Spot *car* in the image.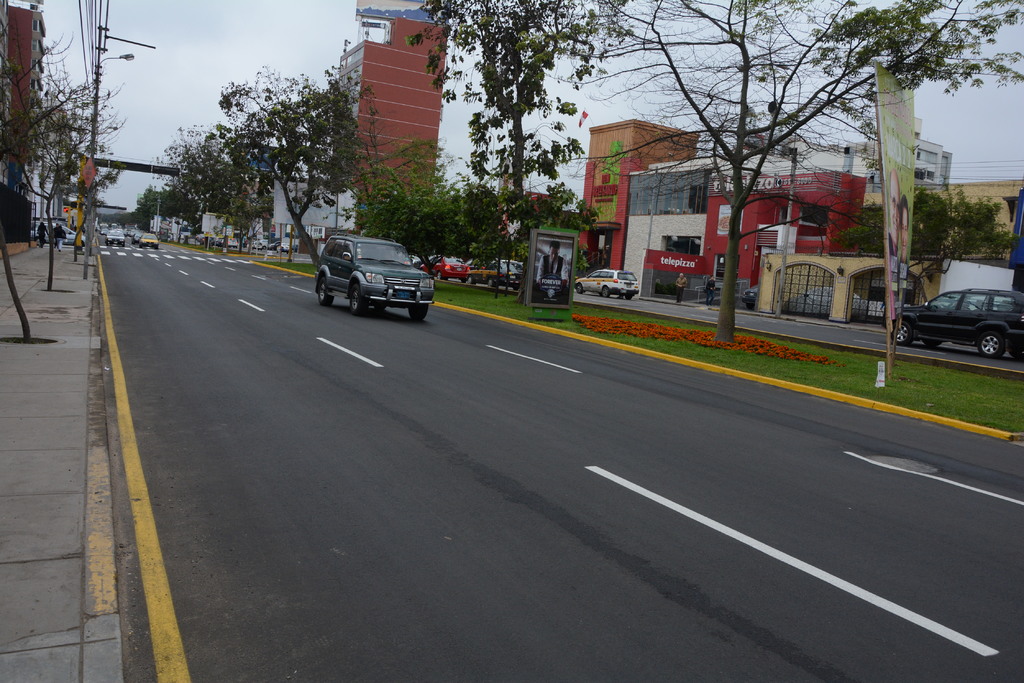
*car* found at (883,289,1023,359).
